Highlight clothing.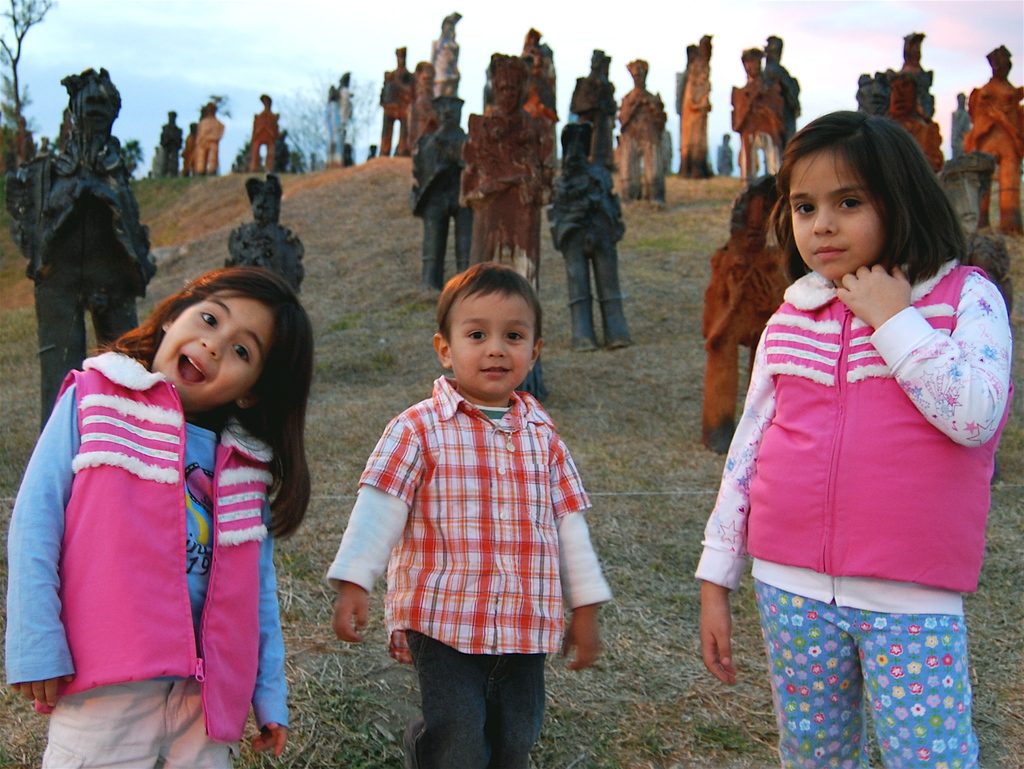
Highlighted region: {"x1": 4, "y1": 350, "x2": 285, "y2": 768}.
